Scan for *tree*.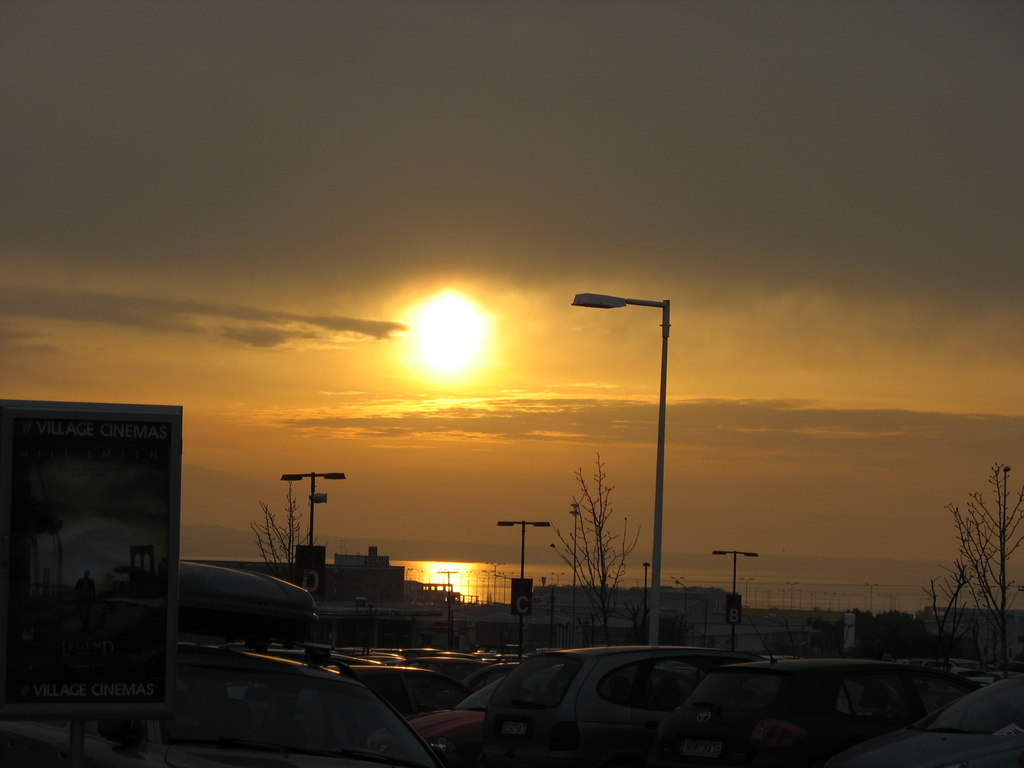
Scan result: x1=250 y1=484 x2=307 y2=584.
